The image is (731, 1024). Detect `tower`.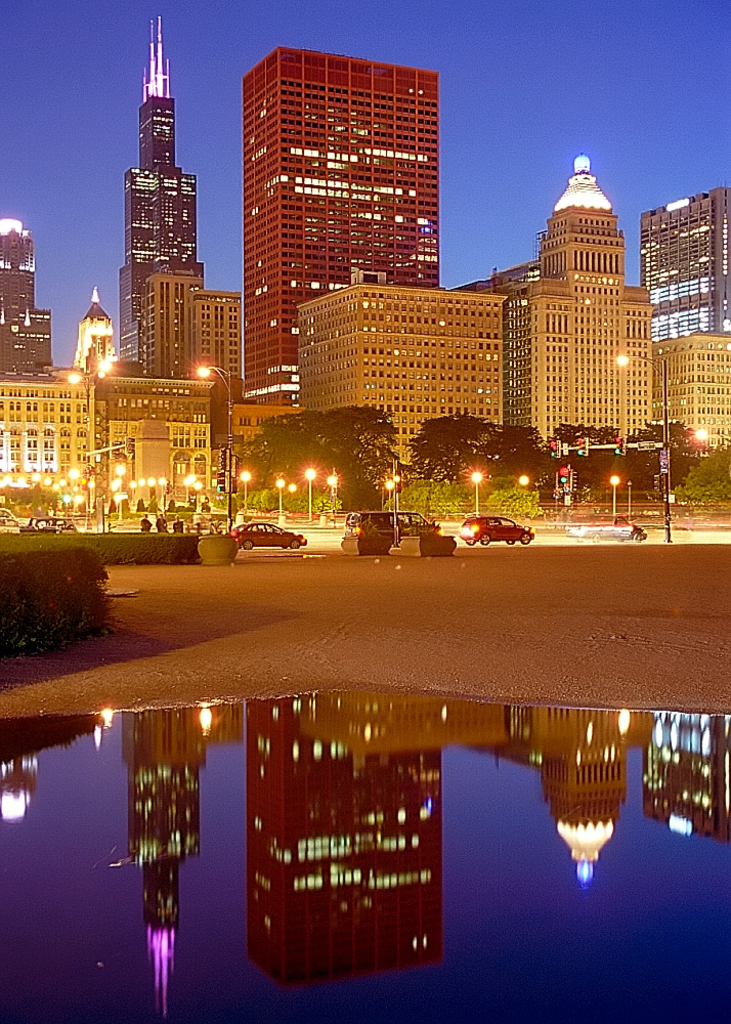
Detection: region(0, 209, 61, 395).
